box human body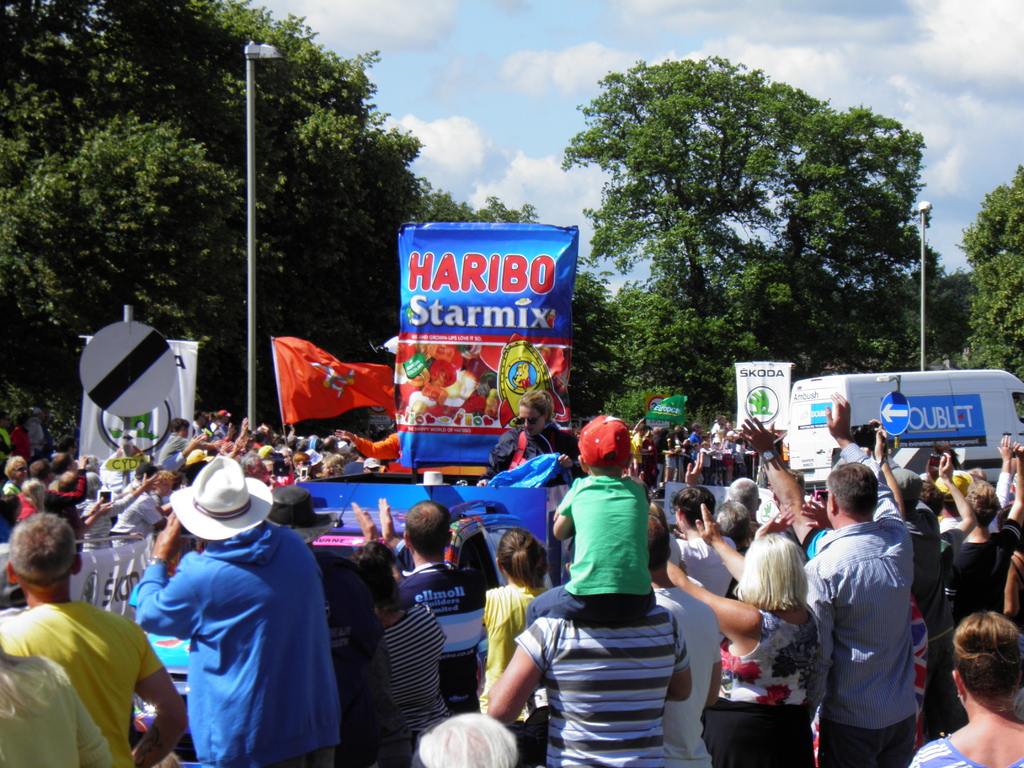
[x1=0, y1=659, x2=120, y2=767]
